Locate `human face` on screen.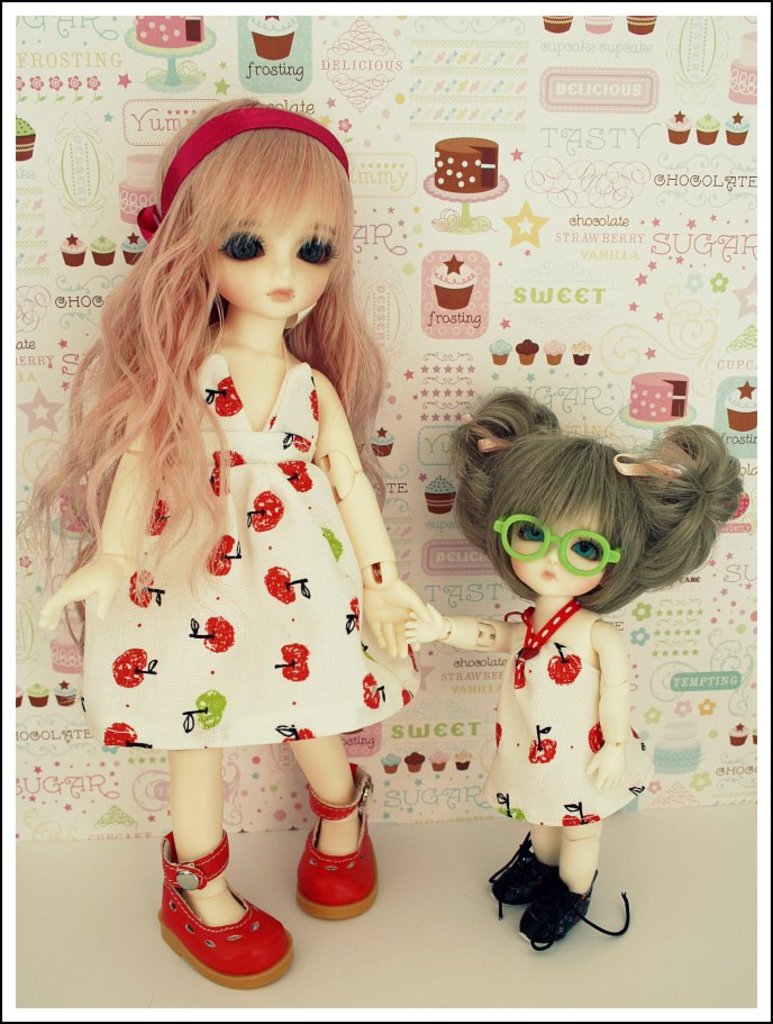
On screen at <bbox>504, 498, 617, 589</bbox>.
